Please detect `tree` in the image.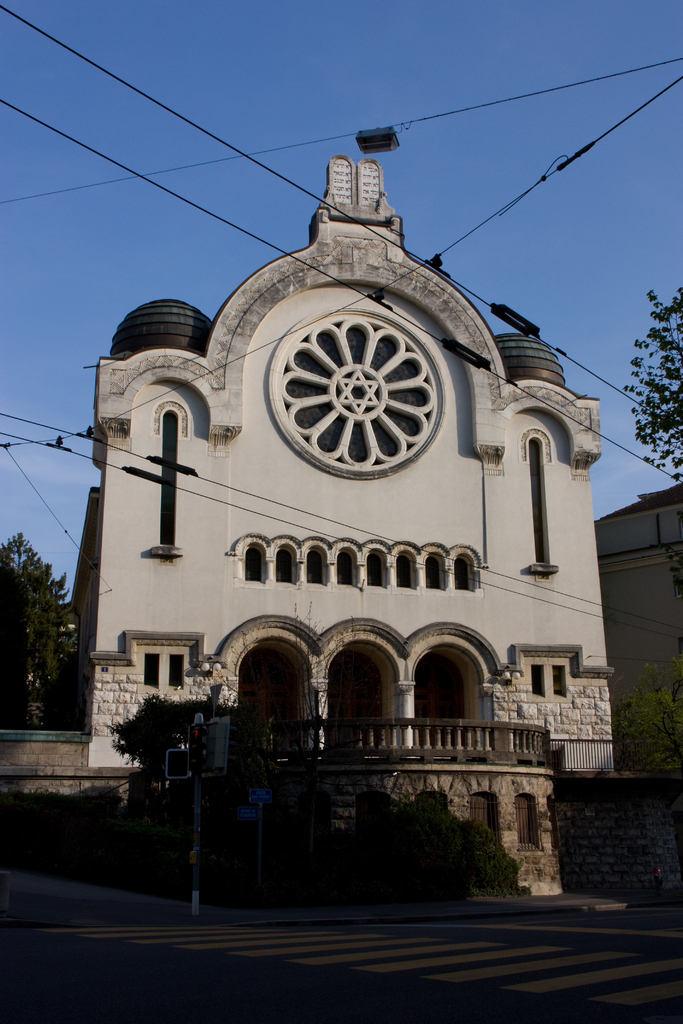
box=[623, 290, 682, 476].
